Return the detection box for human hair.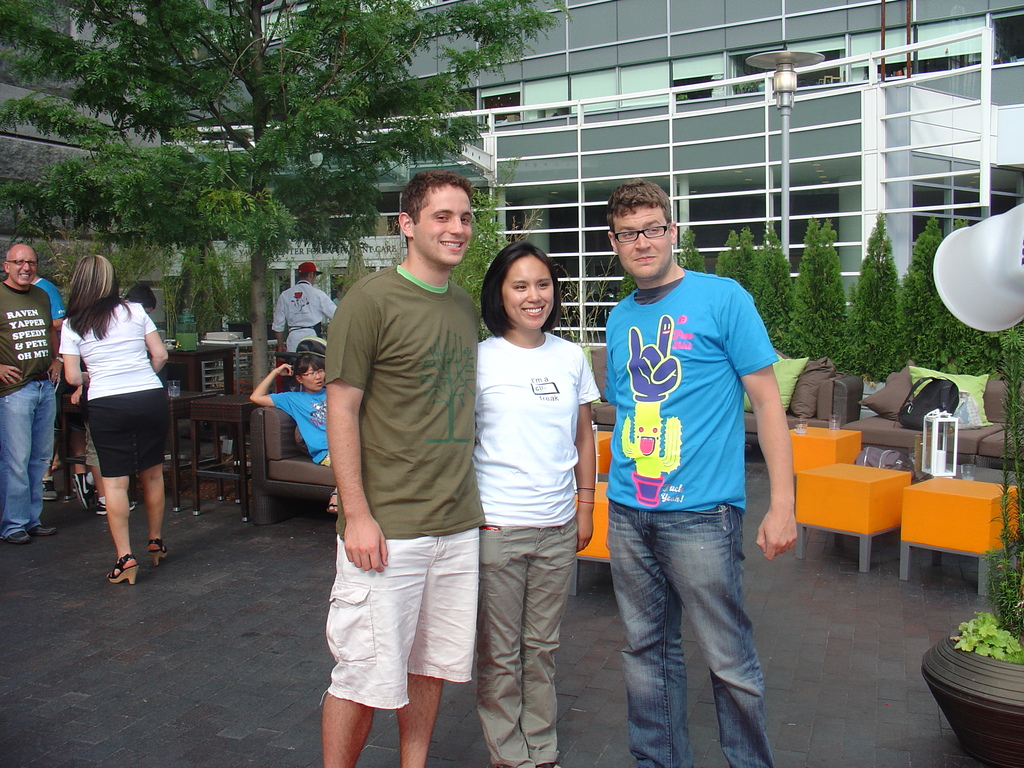
62, 254, 131, 342.
